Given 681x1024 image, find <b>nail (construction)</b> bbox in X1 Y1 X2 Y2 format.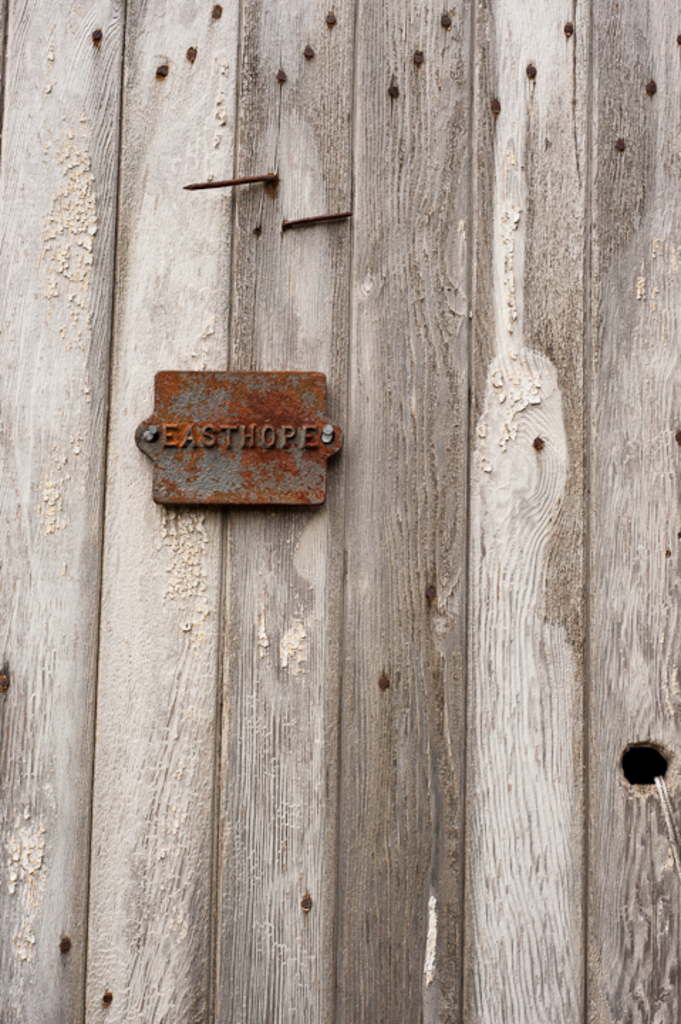
529 435 543 451.
